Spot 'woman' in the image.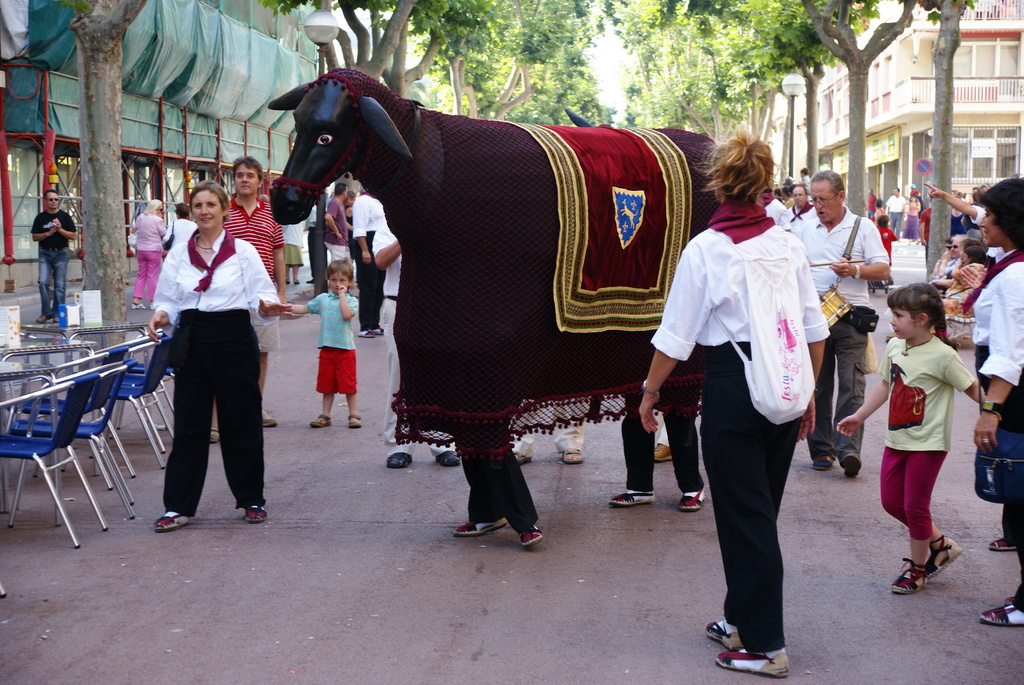
'woman' found at [964, 177, 1022, 627].
